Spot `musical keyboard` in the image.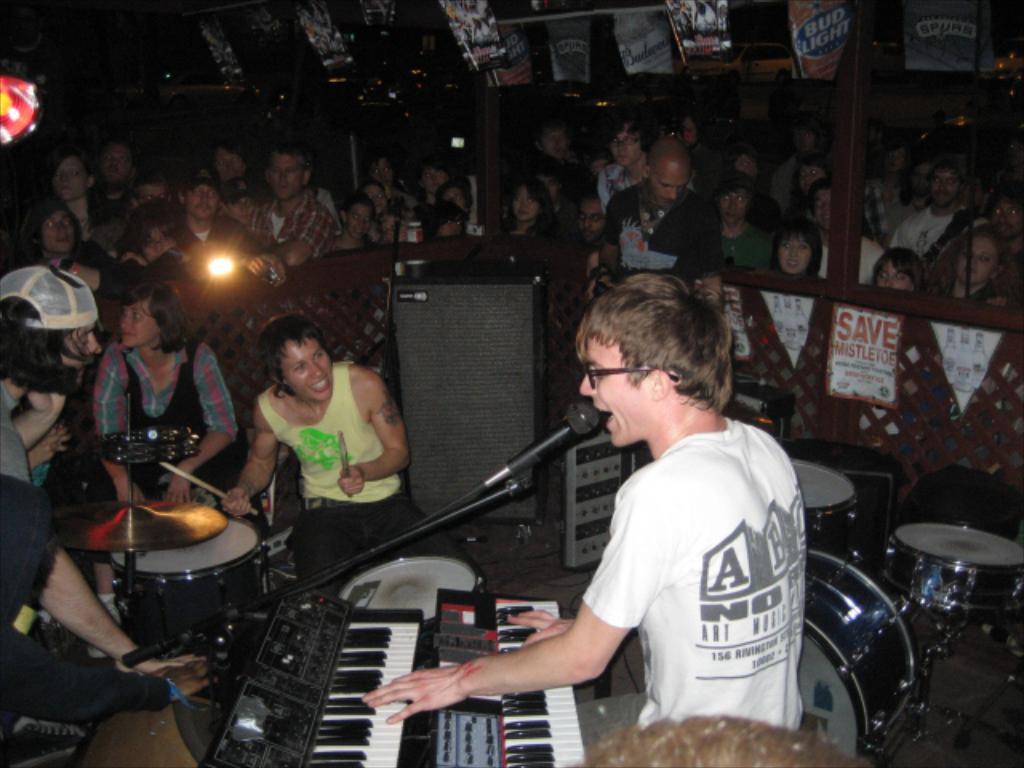
`musical keyboard` found at (left=194, top=581, right=434, bottom=766).
